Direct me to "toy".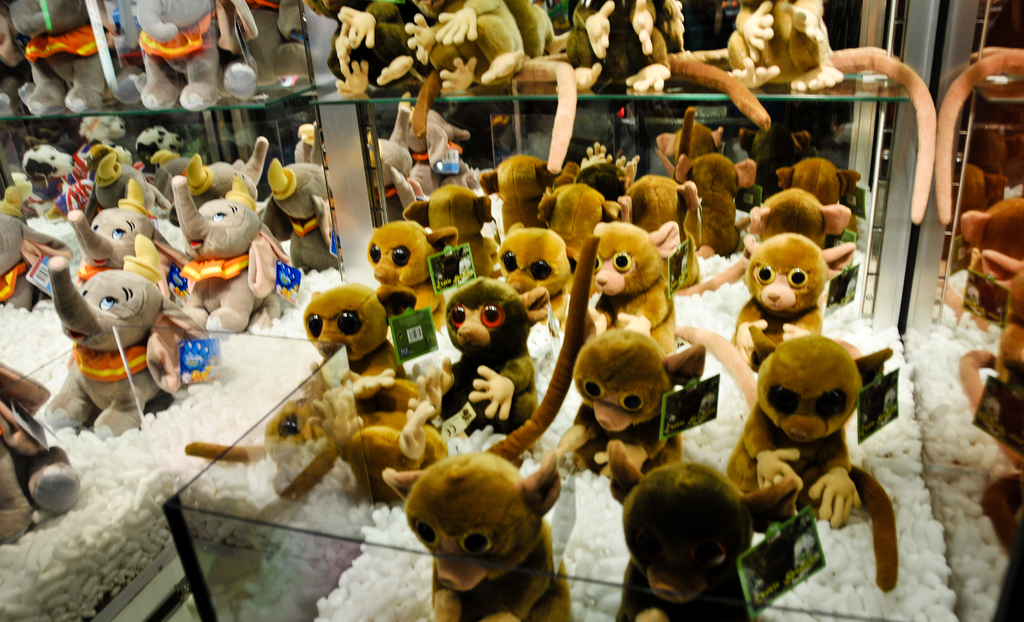
Direction: x1=237, y1=386, x2=338, y2=503.
